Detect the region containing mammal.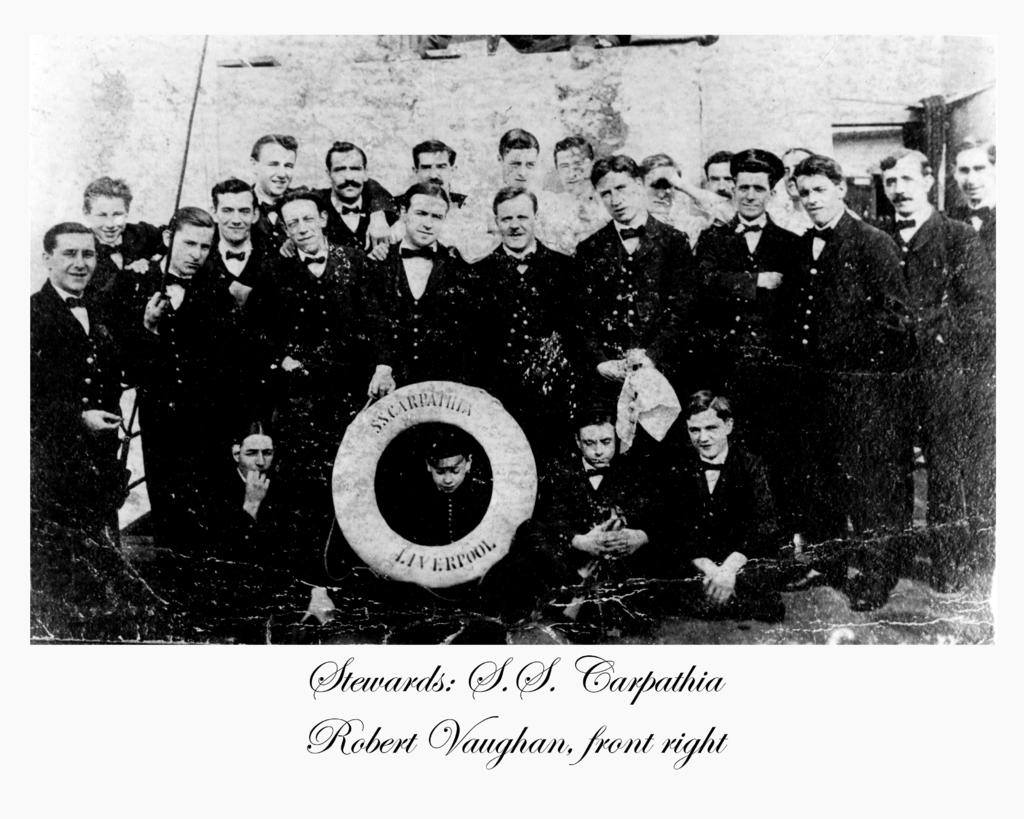
Rect(878, 147, 985, 598).
